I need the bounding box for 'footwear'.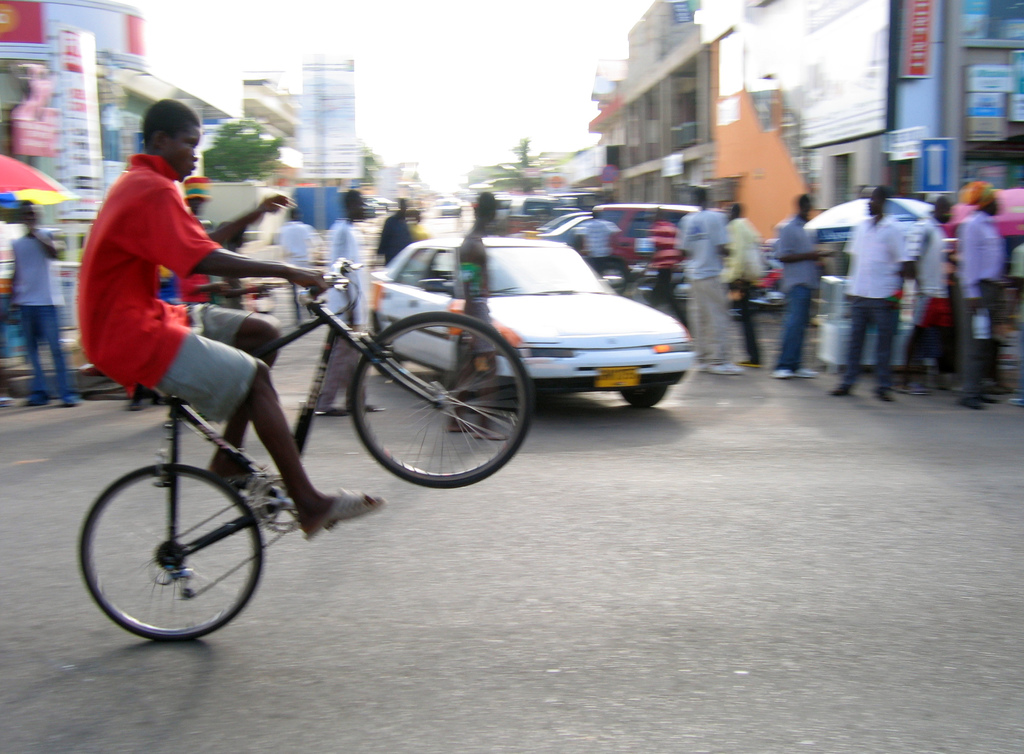
Here it is: <box>976,389,1002,404</box>.
